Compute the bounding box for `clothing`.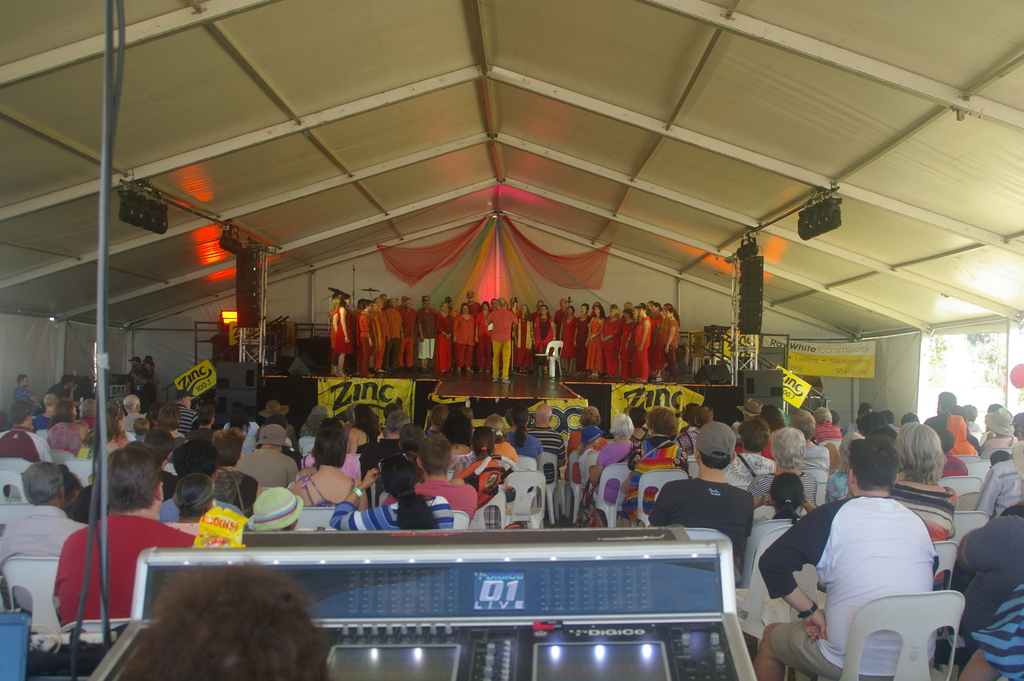
detection(504, 431, 546, 494).
